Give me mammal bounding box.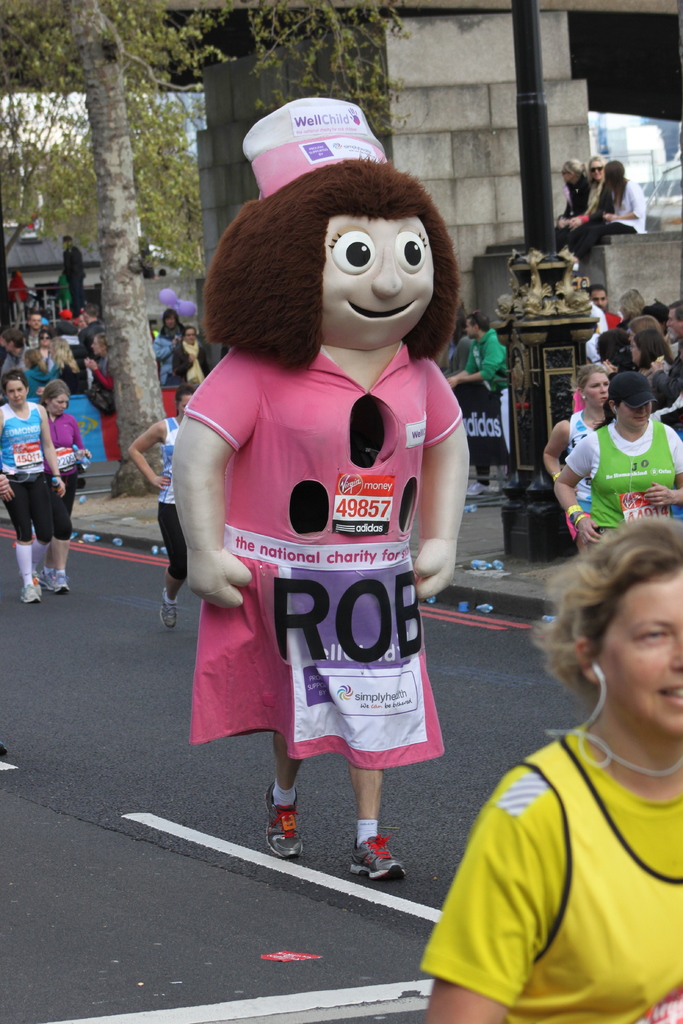
(627,329,670,369).
